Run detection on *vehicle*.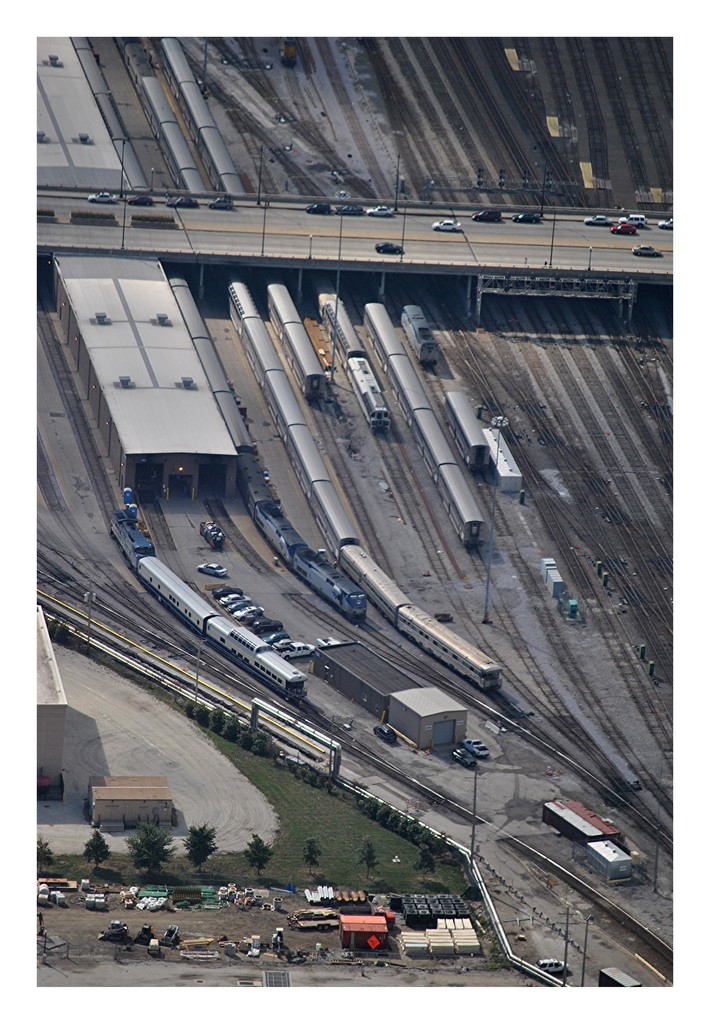
Result: <box>512,210,541,224</box>.
